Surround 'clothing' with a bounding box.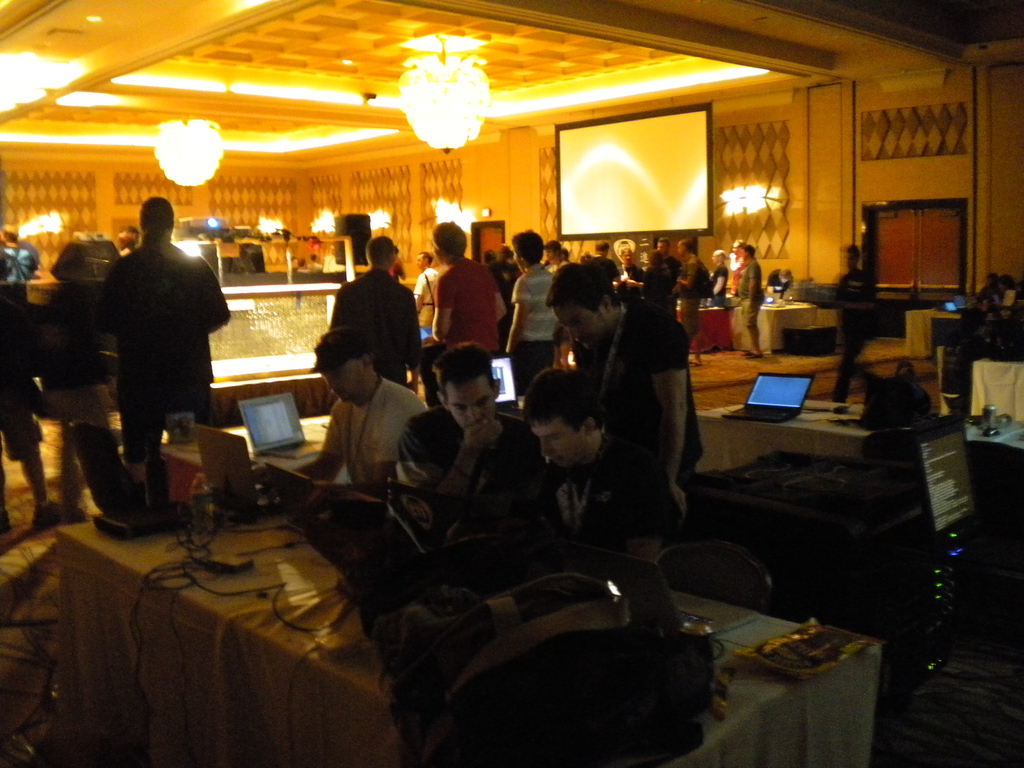
{"left": 513, "top": 261, "right": 556, "bottom": 388}.
